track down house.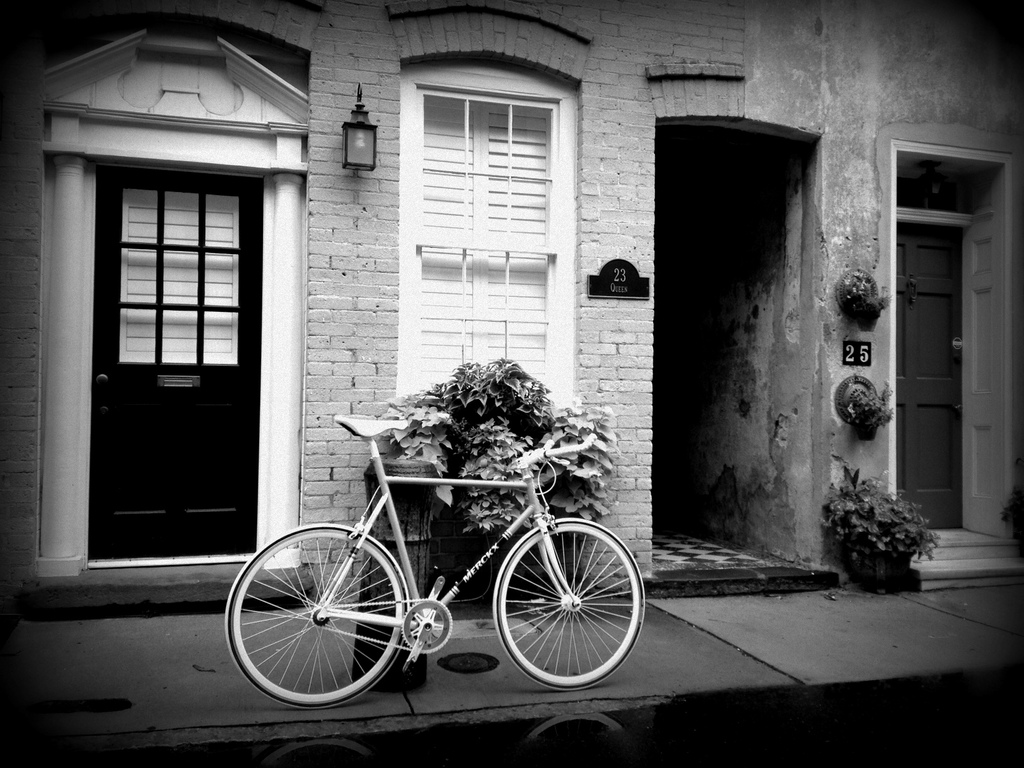
Tracked to bbox(15, 28, 1012, 680).
